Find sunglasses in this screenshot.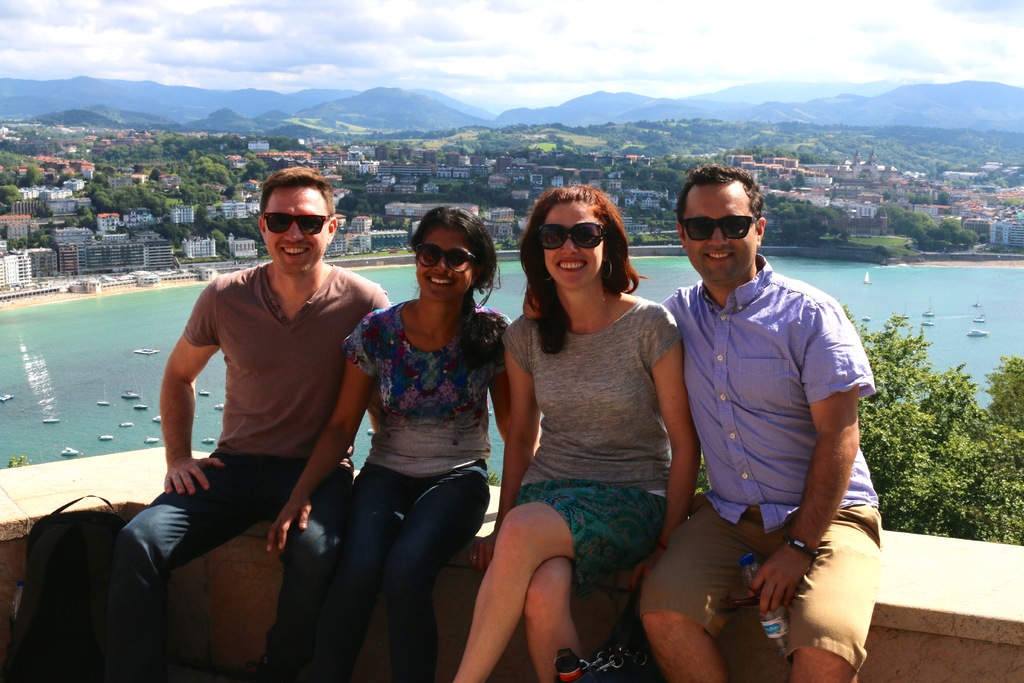
The bounding box for sunglasses is rect(679, 217, 756, 240).
